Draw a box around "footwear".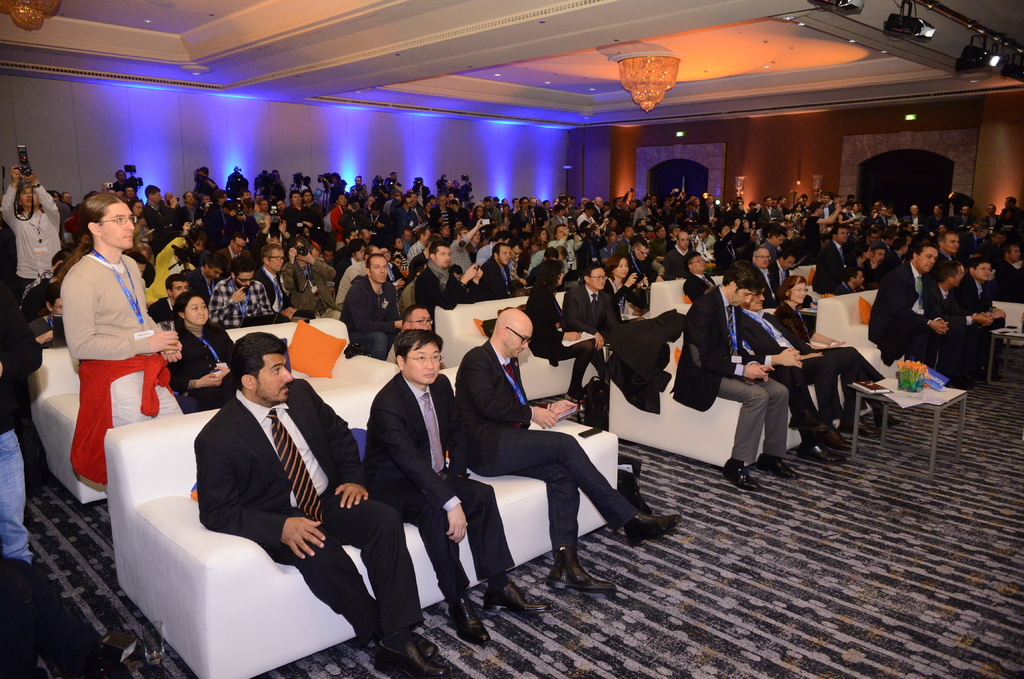
[446,598,495,644].
